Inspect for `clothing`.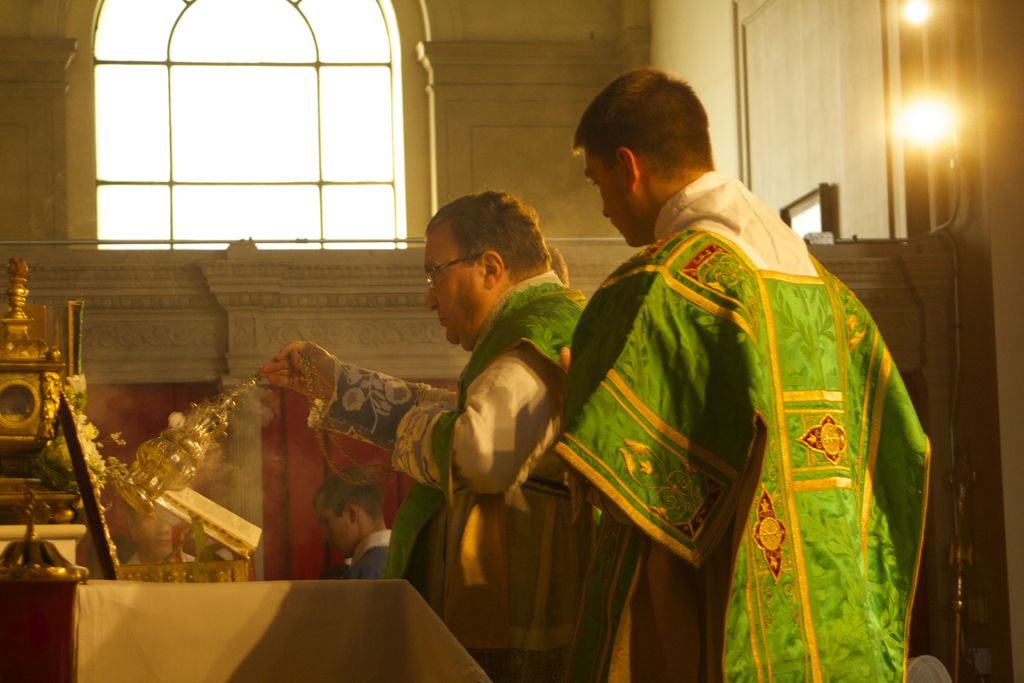
Inspection: (125, 548, 195, 567).
